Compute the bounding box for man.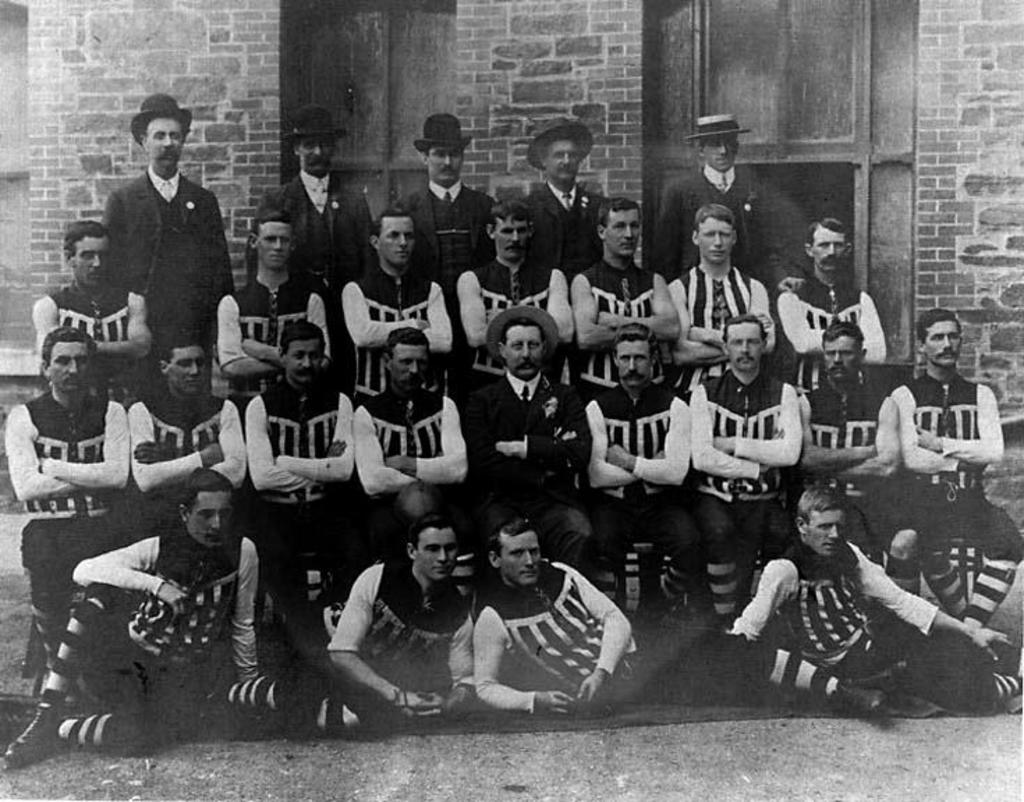
794:323:894:522.
